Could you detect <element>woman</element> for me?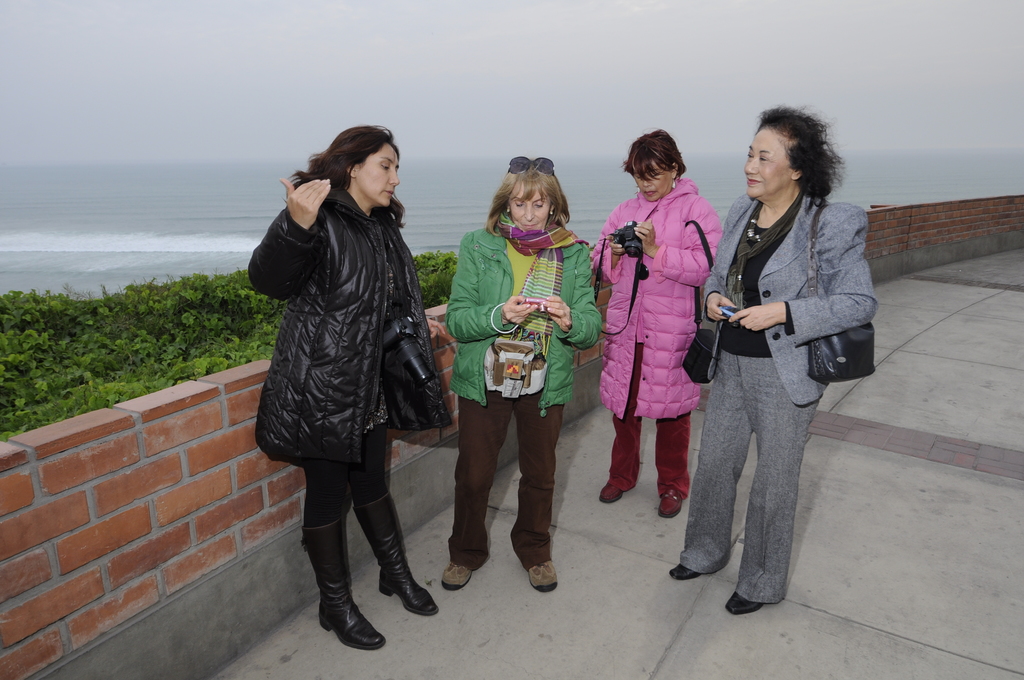
Detection result: 685 118 876 613.
